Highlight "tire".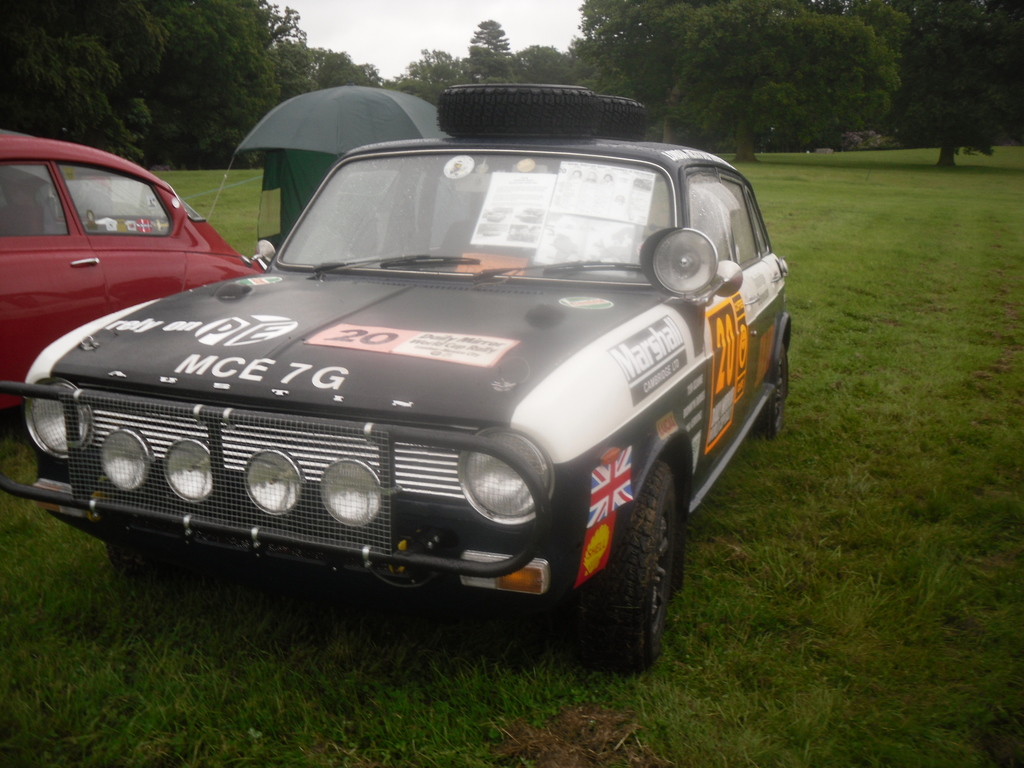
Highlighted region: 438,84,600,140.
